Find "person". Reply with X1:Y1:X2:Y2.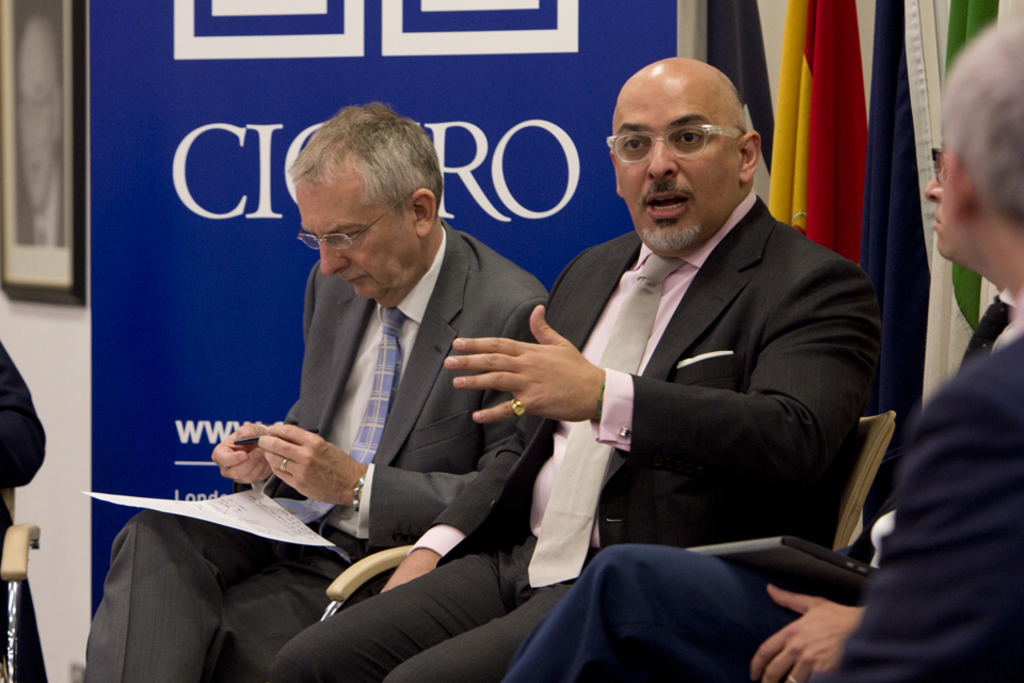
502:12:1023:682.
